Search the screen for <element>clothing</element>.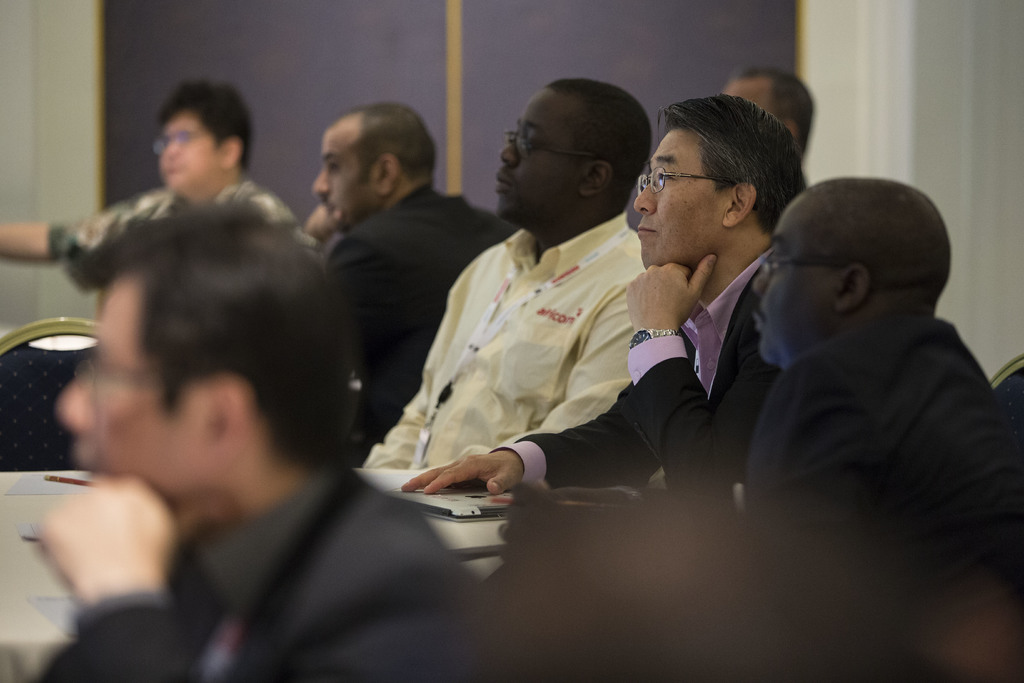
Found at box(12, 453, 493, 682).
